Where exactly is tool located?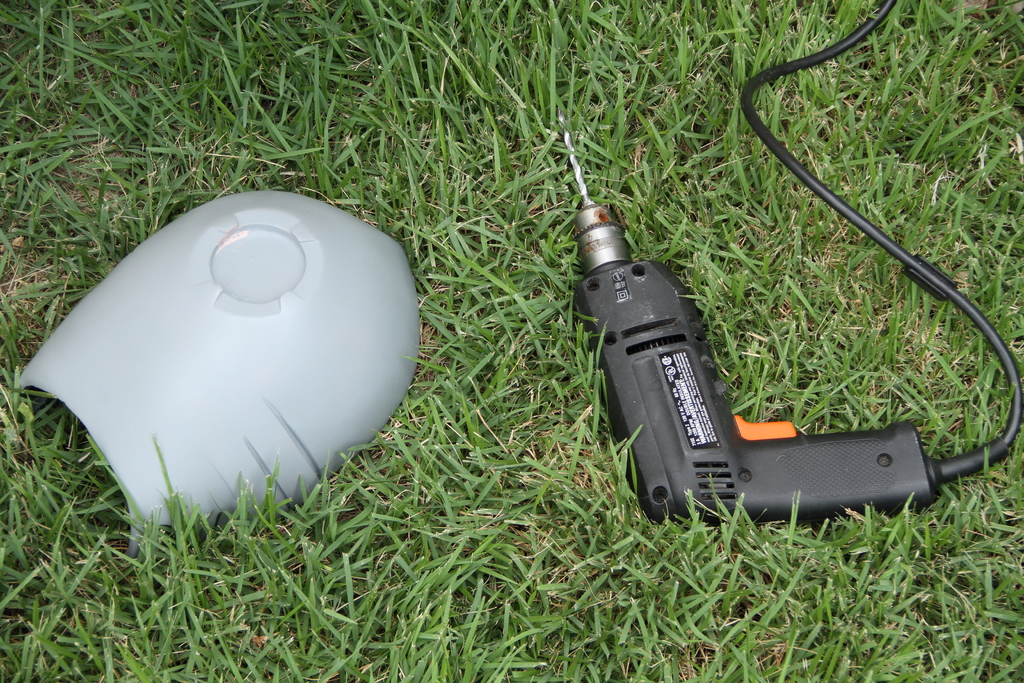
Its bounding box is l=544, t=175, r=993, b=541.
